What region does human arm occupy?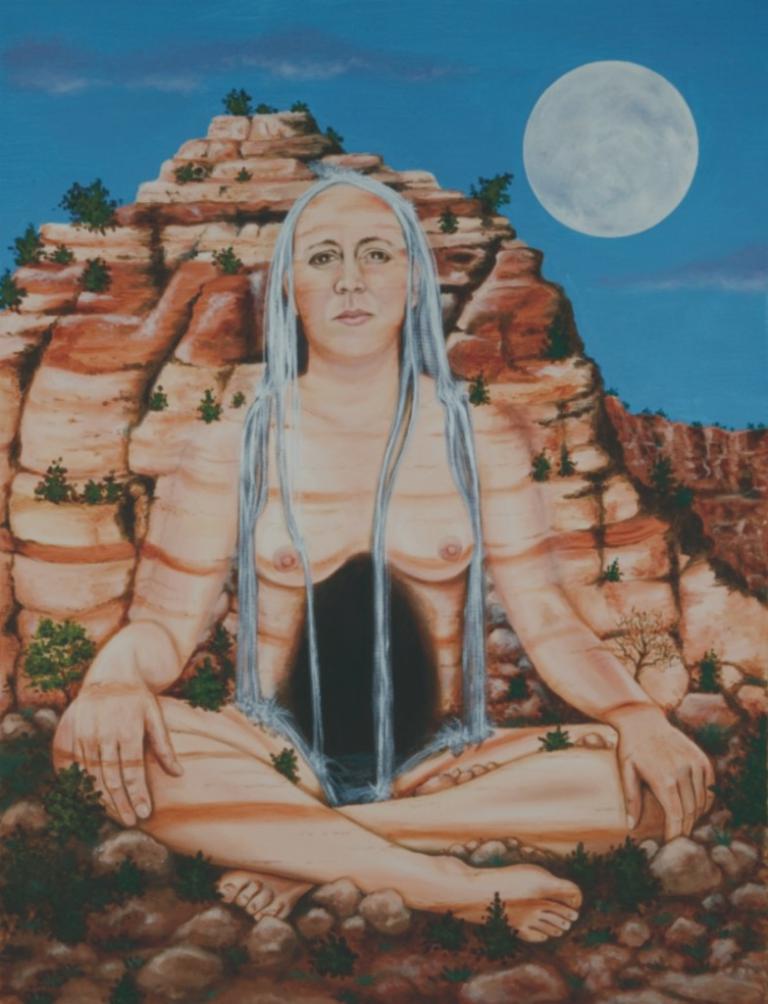
(left=483, top=406, right=722, bottom=850).
